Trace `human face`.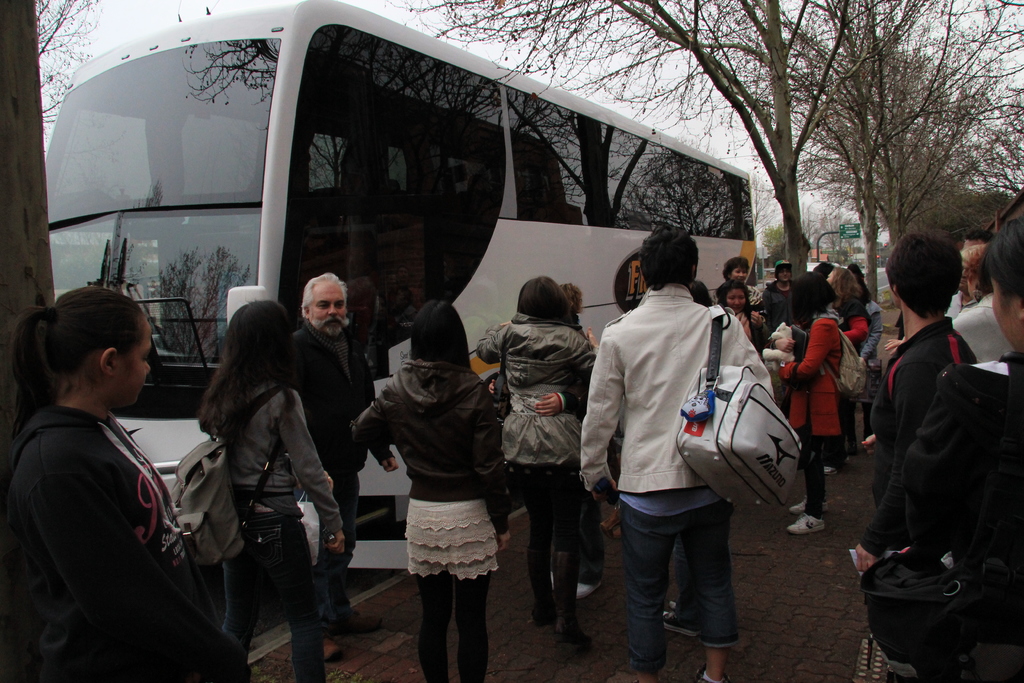
Traced to left=725, top=284, right=753, bottom=315.
